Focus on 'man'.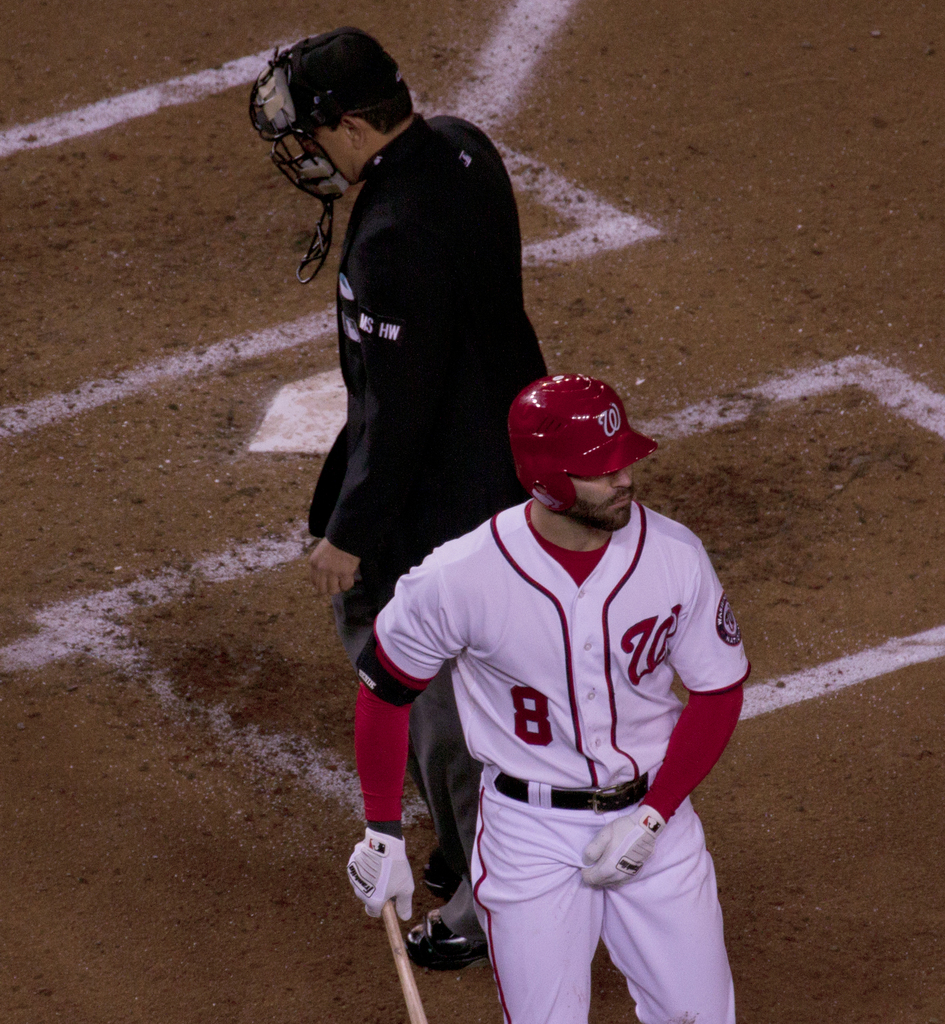
Focused at (left=343, top=376, right=745, bottom=1023).
